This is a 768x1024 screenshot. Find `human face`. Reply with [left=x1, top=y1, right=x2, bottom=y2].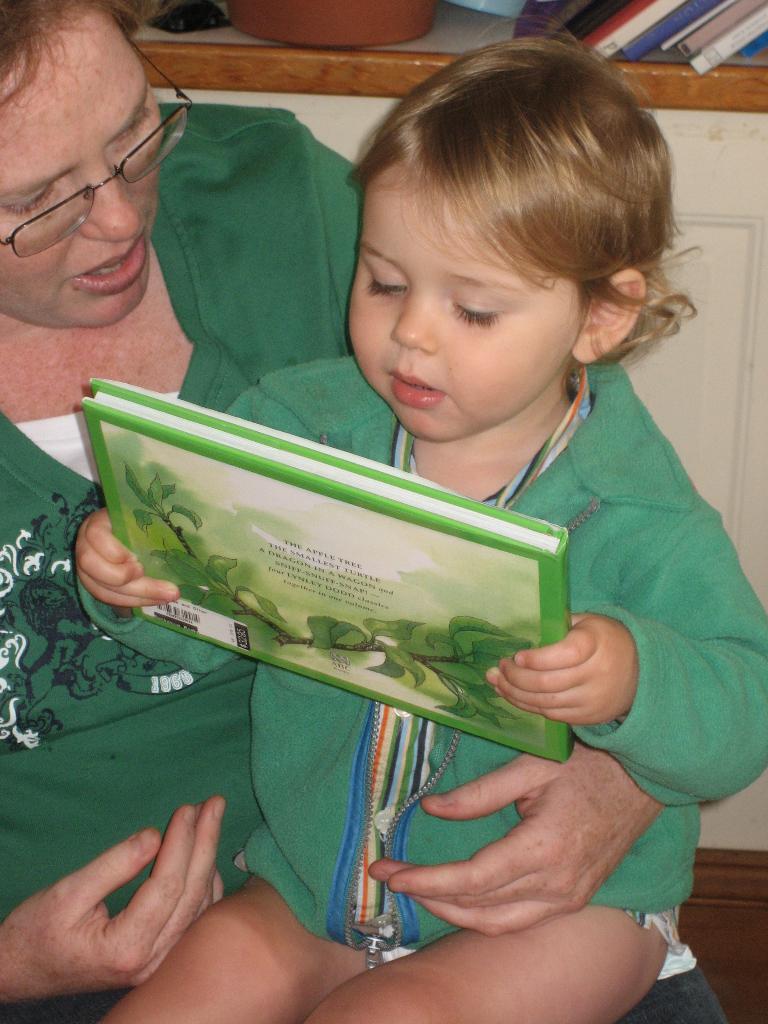
[left=348, top=163, right=580, bottom=444].
